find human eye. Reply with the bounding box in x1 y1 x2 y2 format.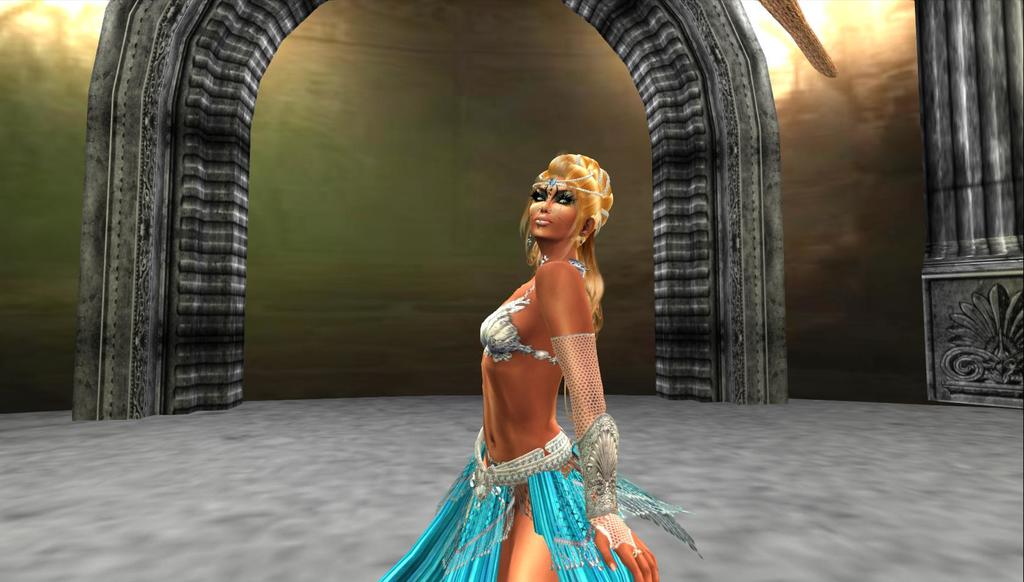
554 195 573 206.
